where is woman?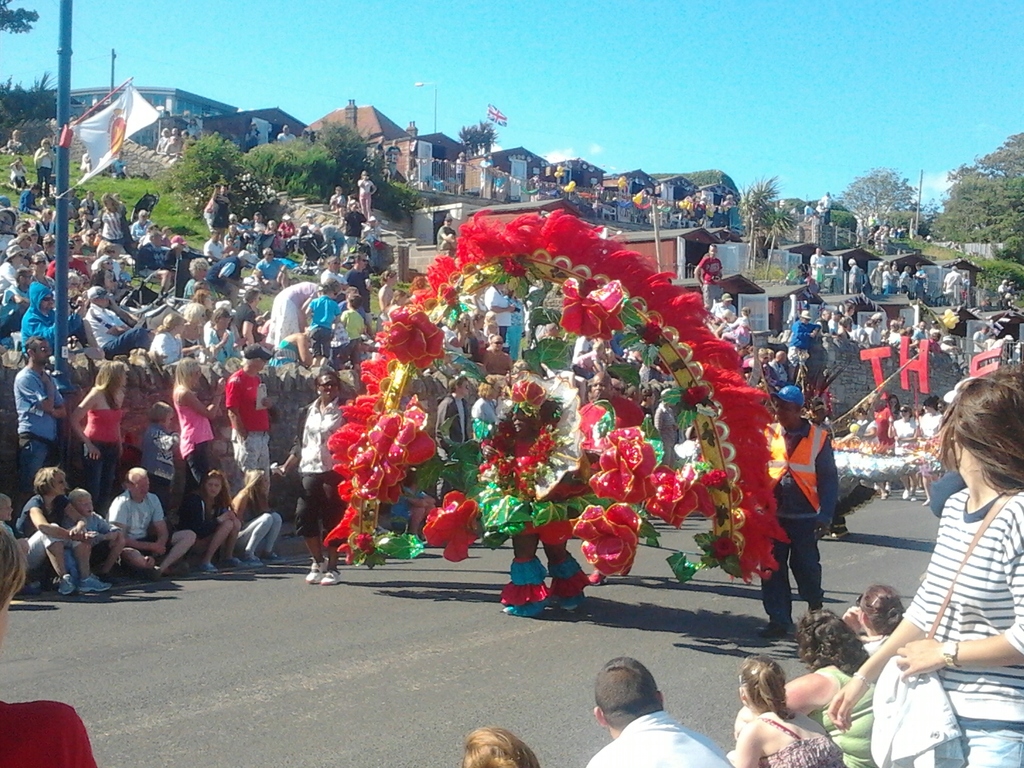
select_region(269, 275, 338, 349).
